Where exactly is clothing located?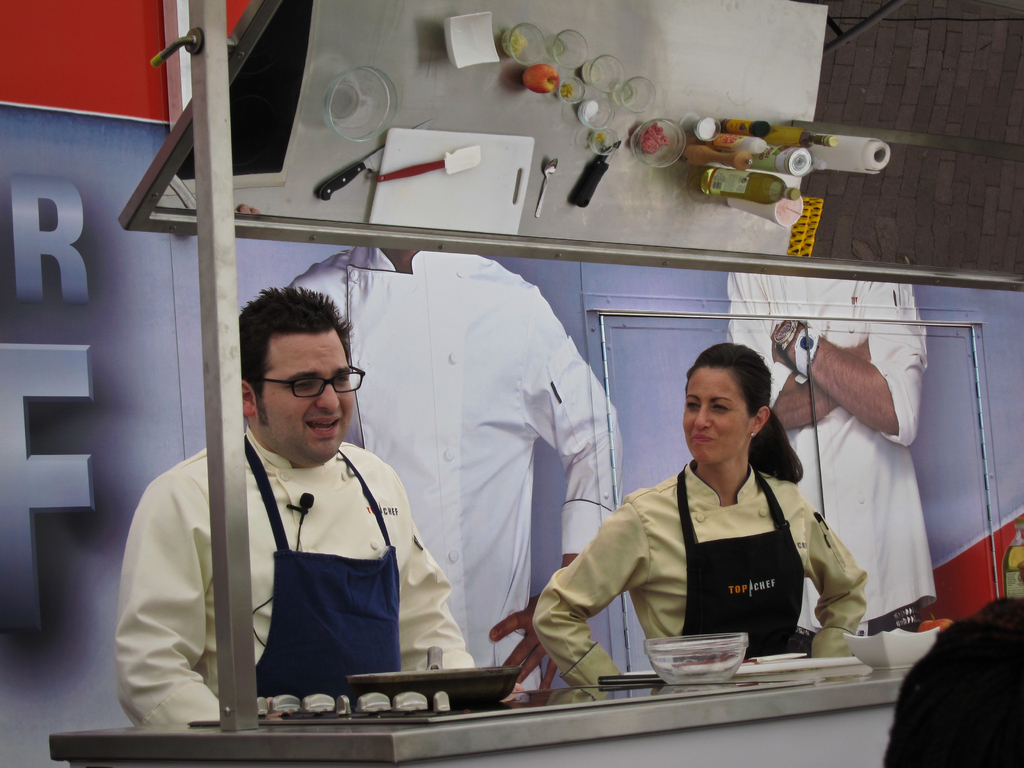
Its bounding box is (x1=114, y1=428, x2=471, y2=729).
